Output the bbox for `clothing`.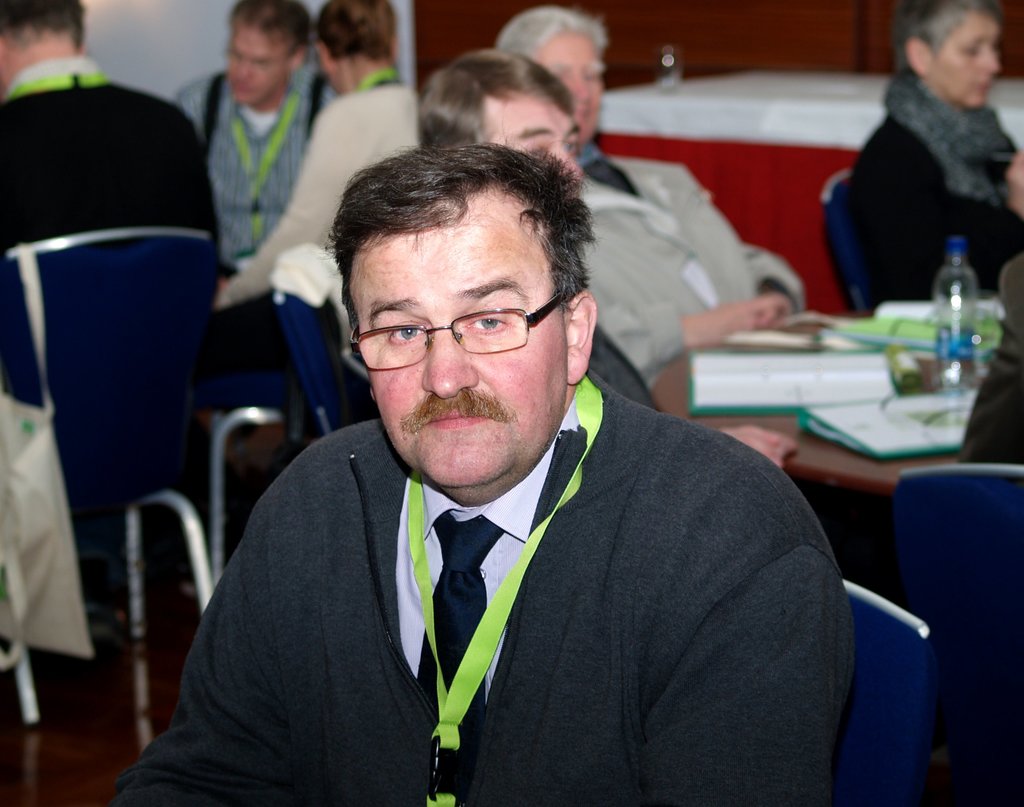
Rect(214, 77, 433, 363).
